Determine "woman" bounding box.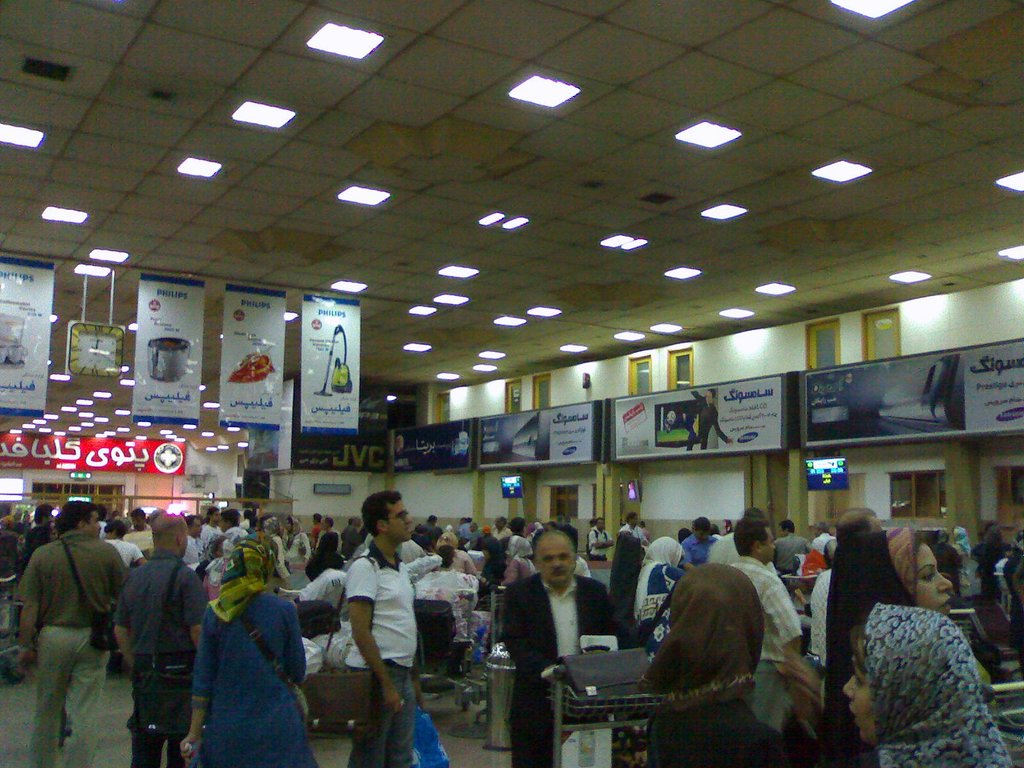
Determined: locate(438, 530, 479, 574).
